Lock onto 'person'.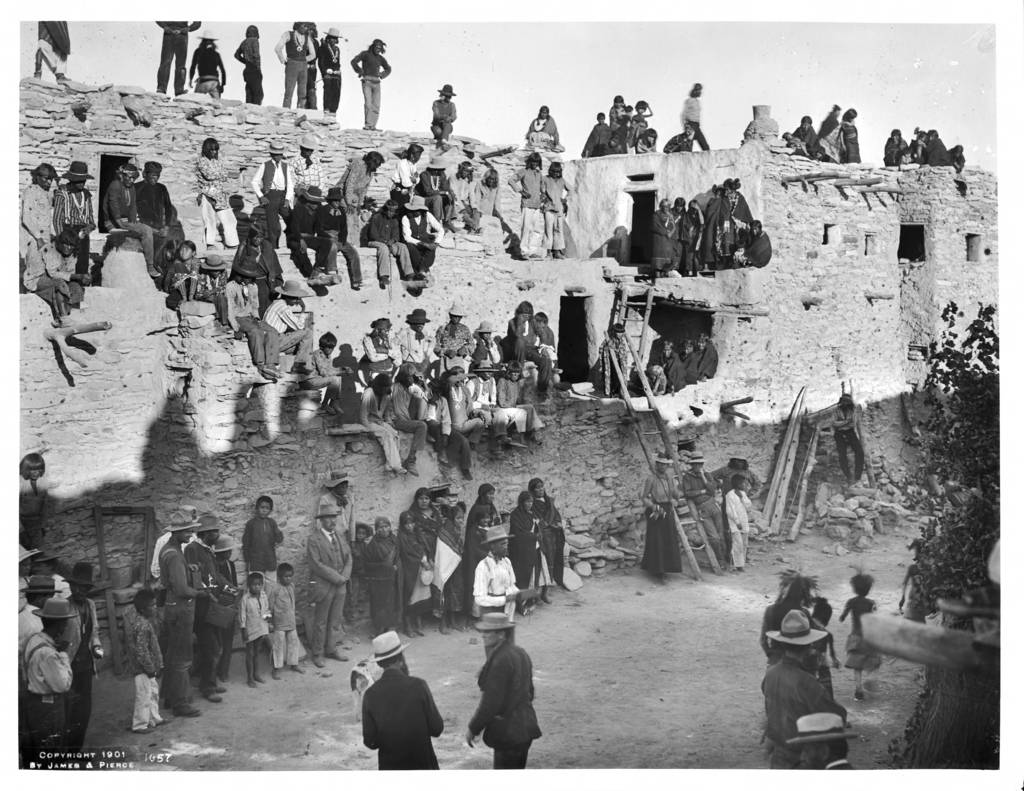
Locked: [836, 570, 880, 701].
